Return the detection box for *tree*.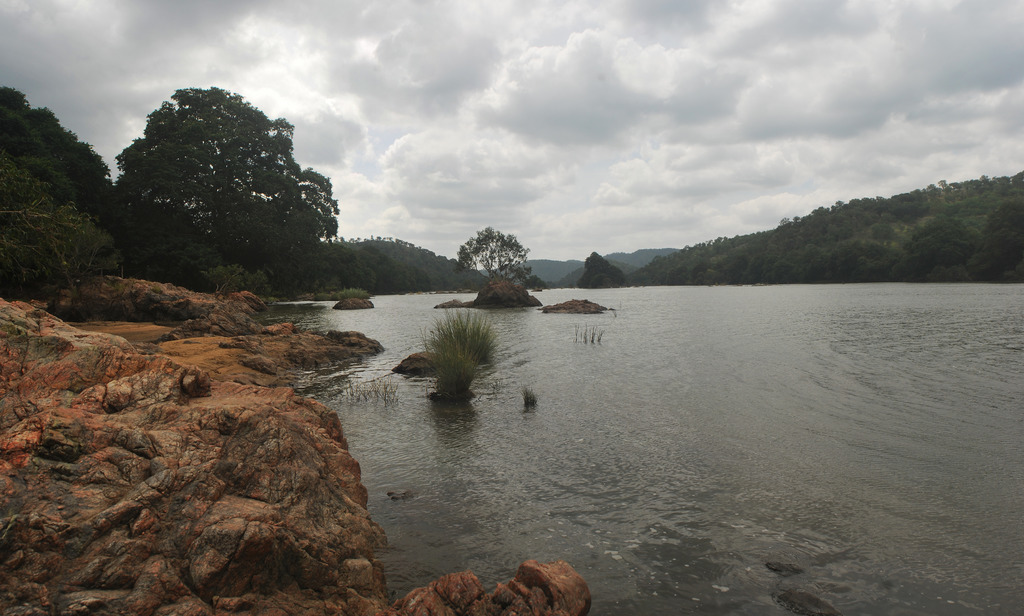
90,66,346,280.
